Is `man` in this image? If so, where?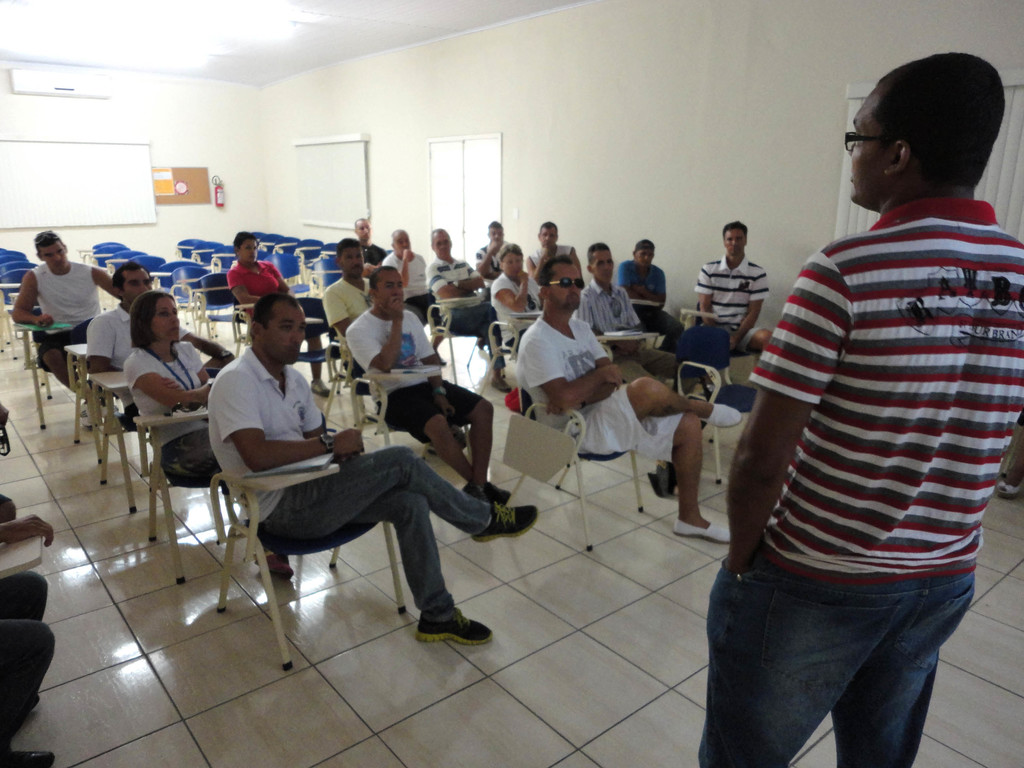
Yes, at l=424, t=230, r=496, b=352.
